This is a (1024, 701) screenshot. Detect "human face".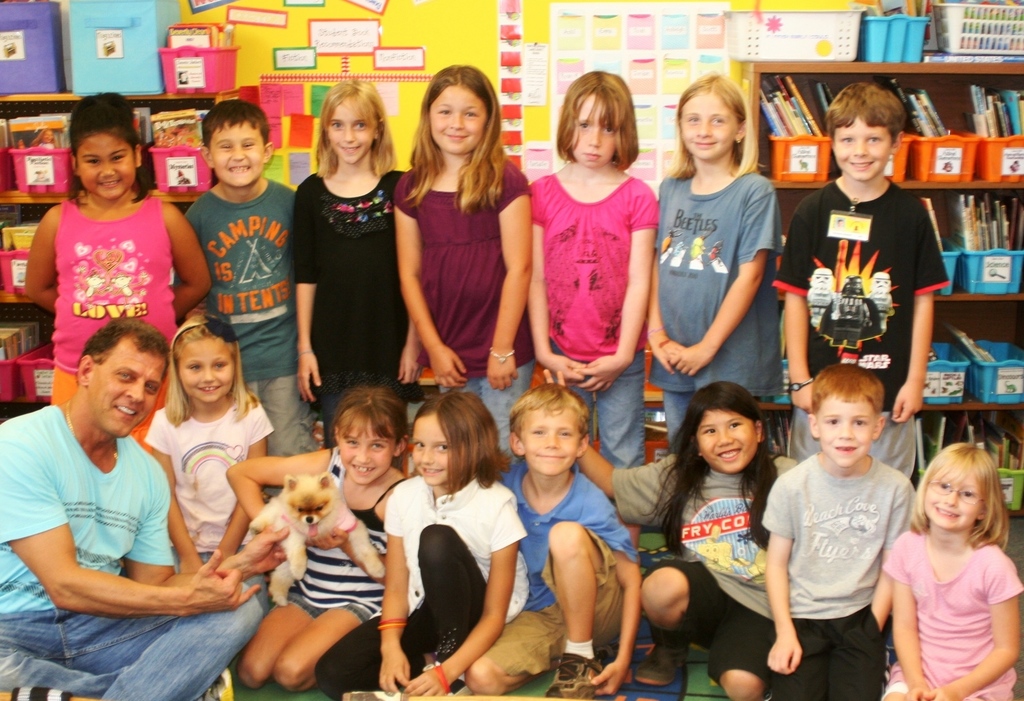
(x1=682, y1=93, x2=739, y2=161).
